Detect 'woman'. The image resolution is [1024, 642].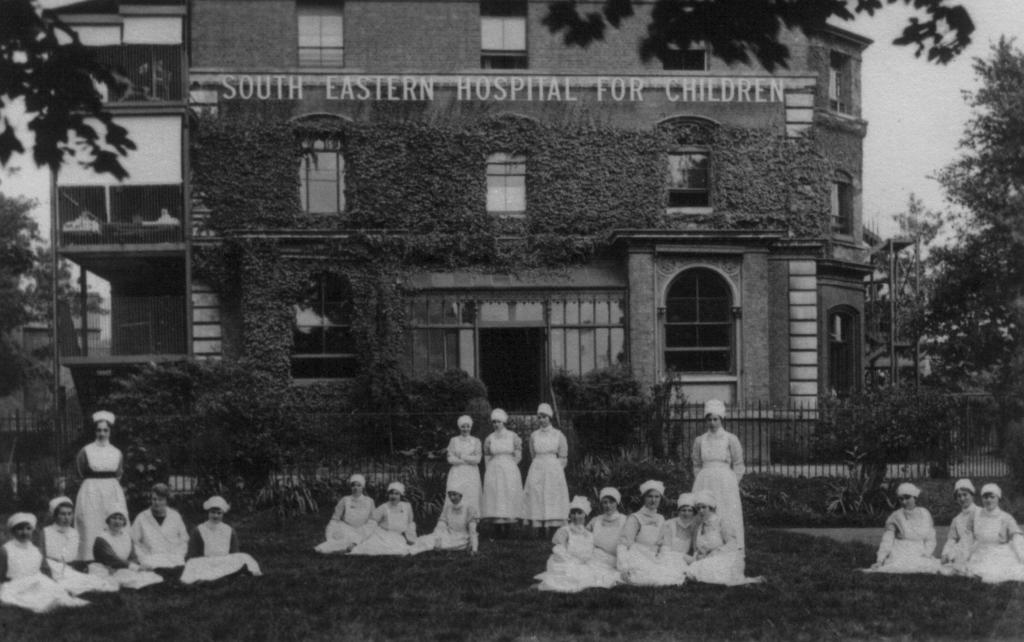
locate(544, 494, 614, 593).
